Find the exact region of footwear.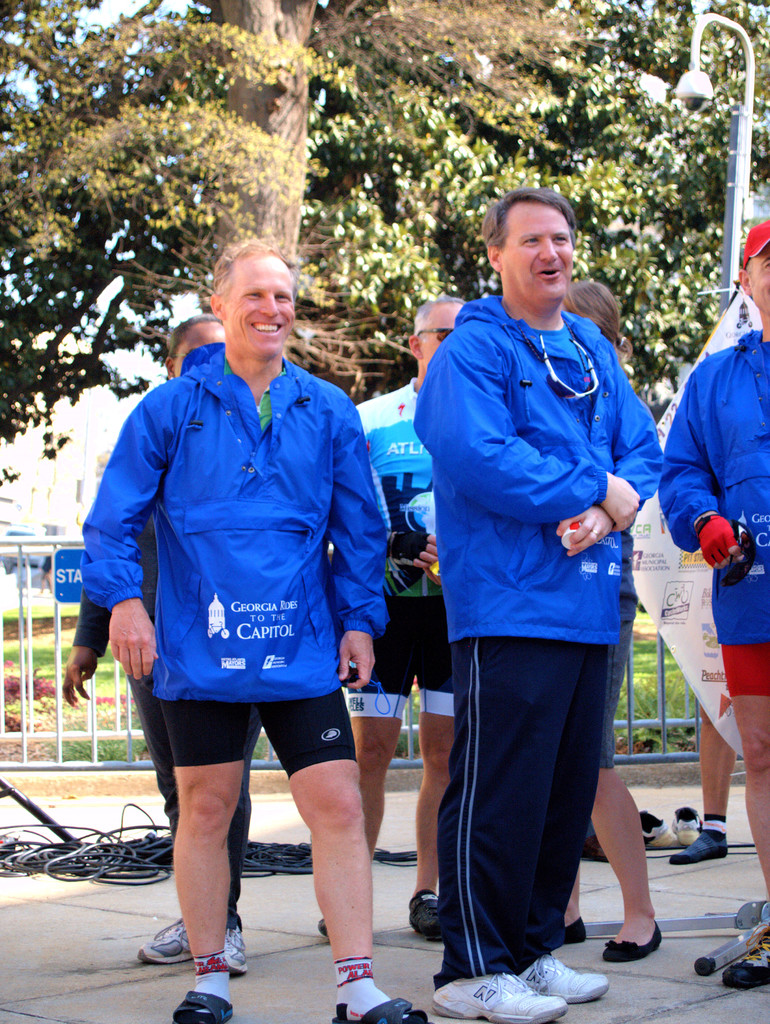
Exact region: box=[313, 915, 329, 941].
